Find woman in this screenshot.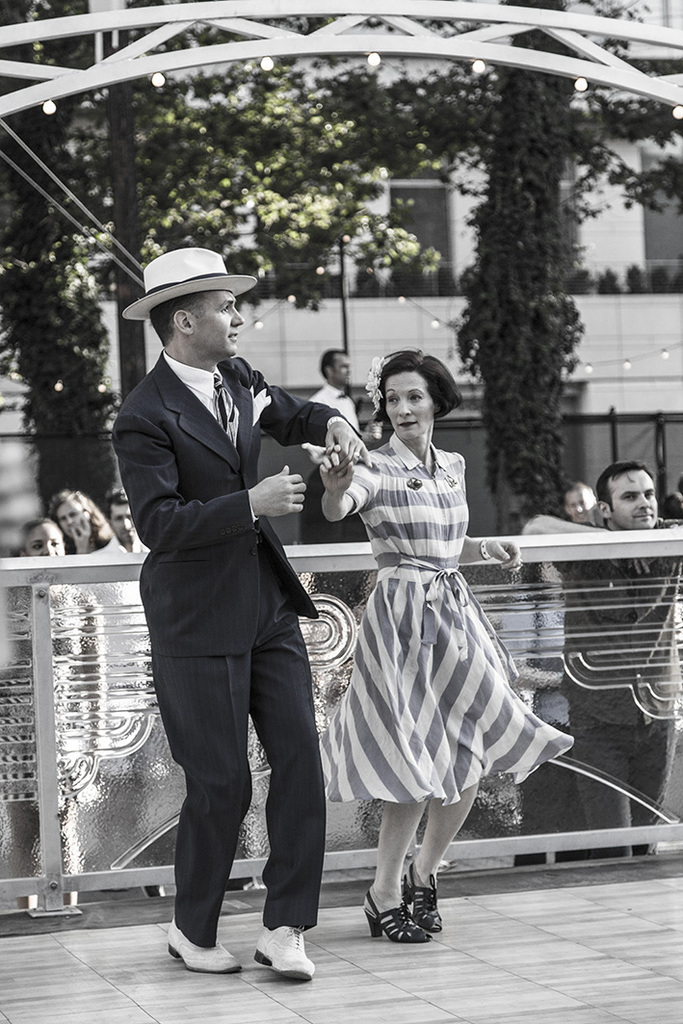
The bounding box for woman is locate(47, 492, 115, 556).
